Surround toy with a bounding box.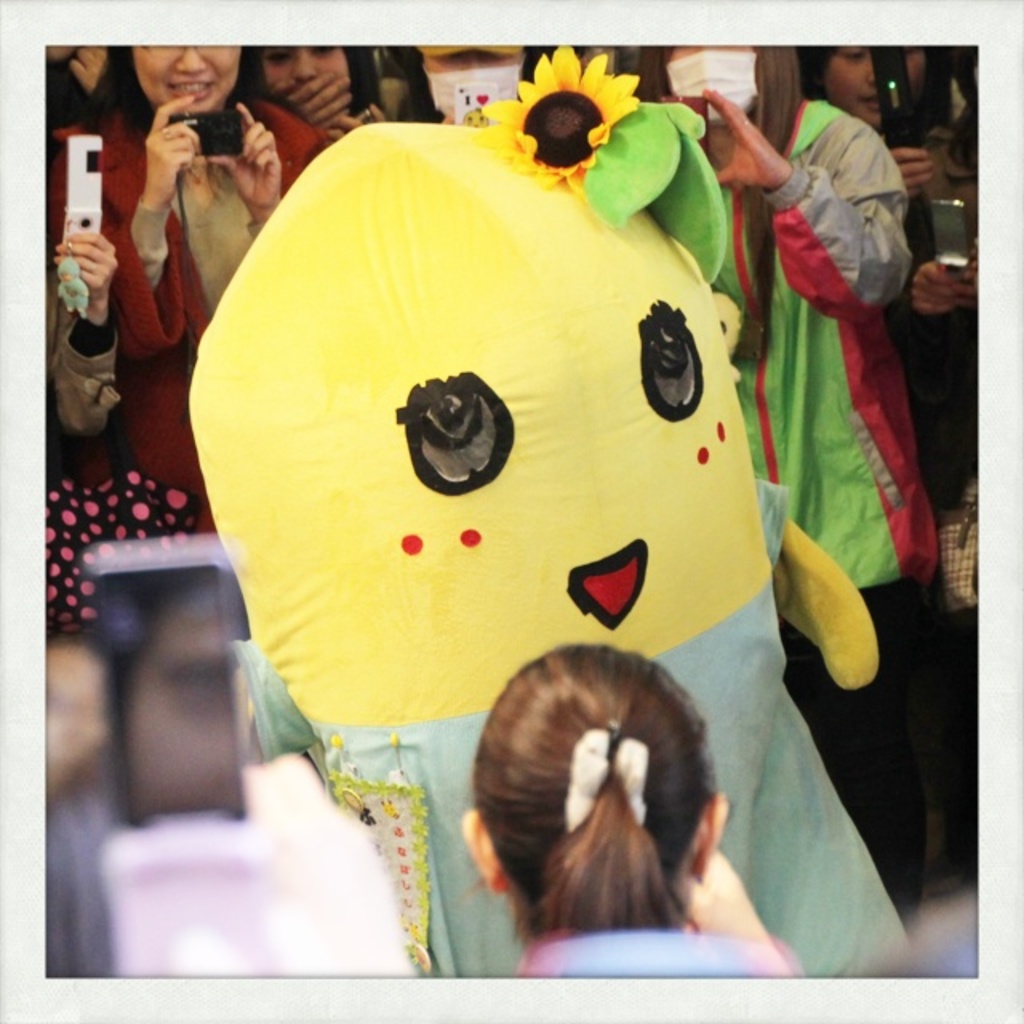
[182,38,939,997].
